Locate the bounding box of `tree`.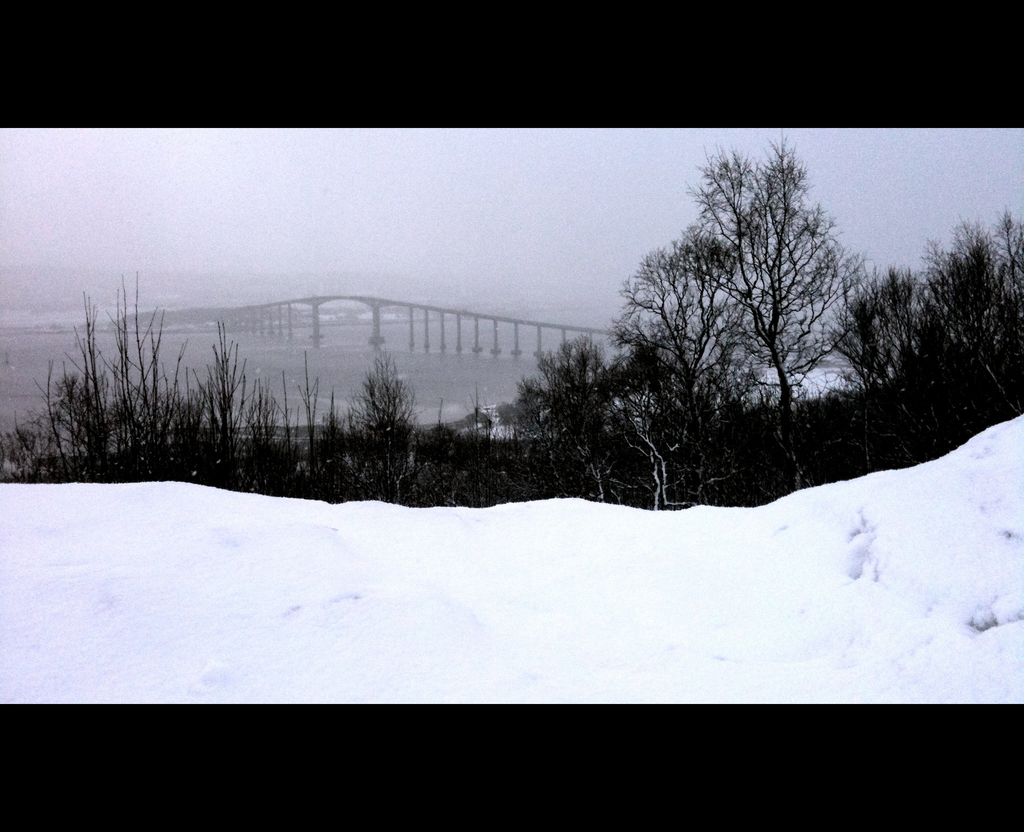
Bounding box: crop(598, 330, 714, 518).
